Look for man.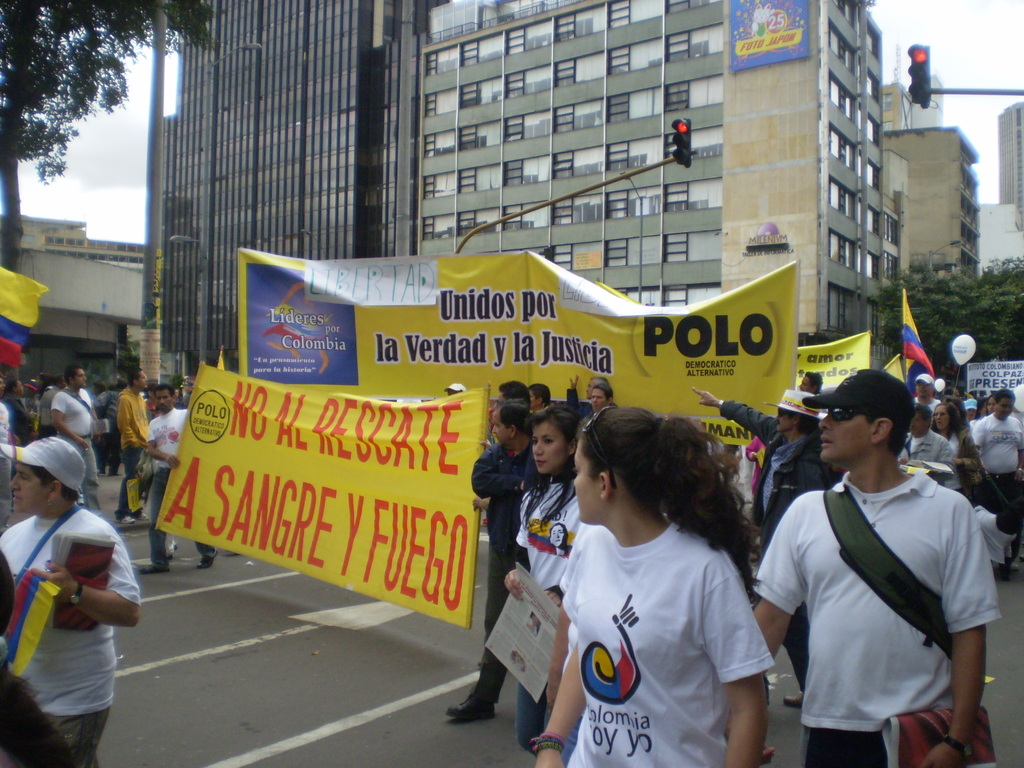
Found: 47:362:104:513.
